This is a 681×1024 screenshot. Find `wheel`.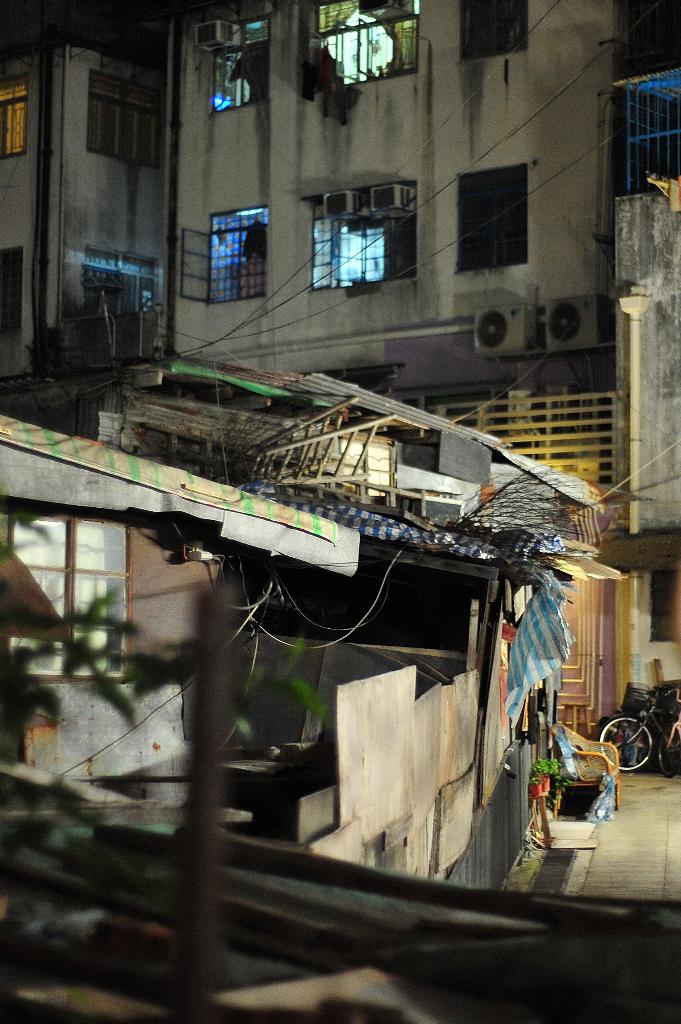
Bounding box: x1=586 y1=708 x2=653 y2=769.
